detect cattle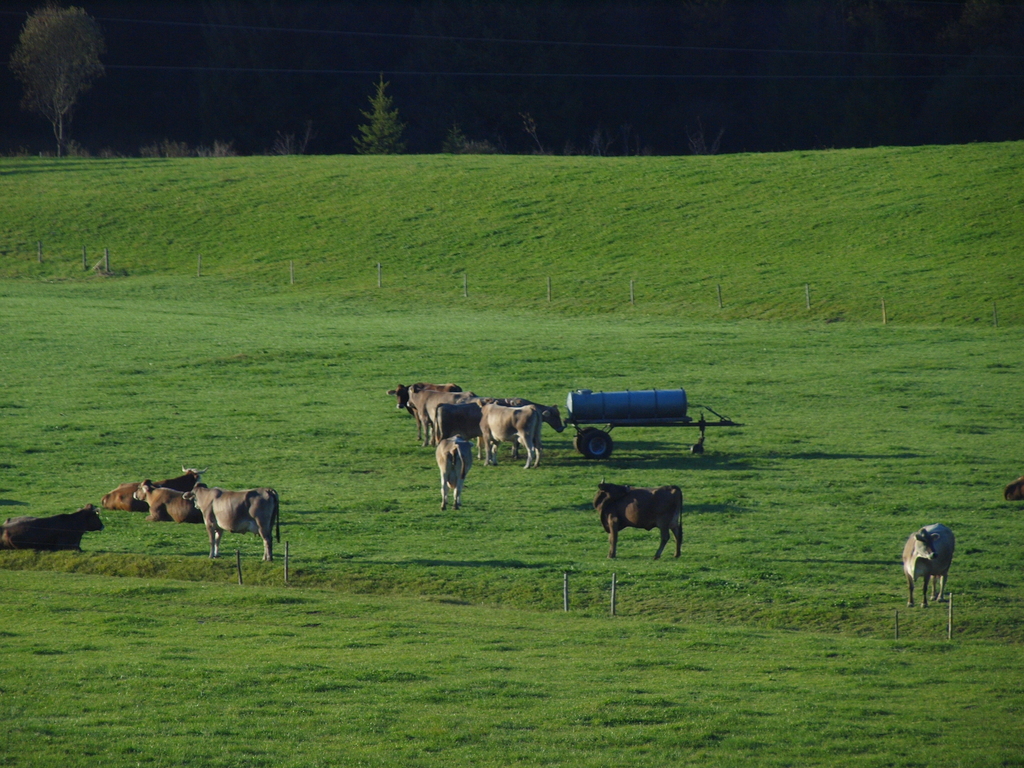
box=[401, 380, 477, 446]
